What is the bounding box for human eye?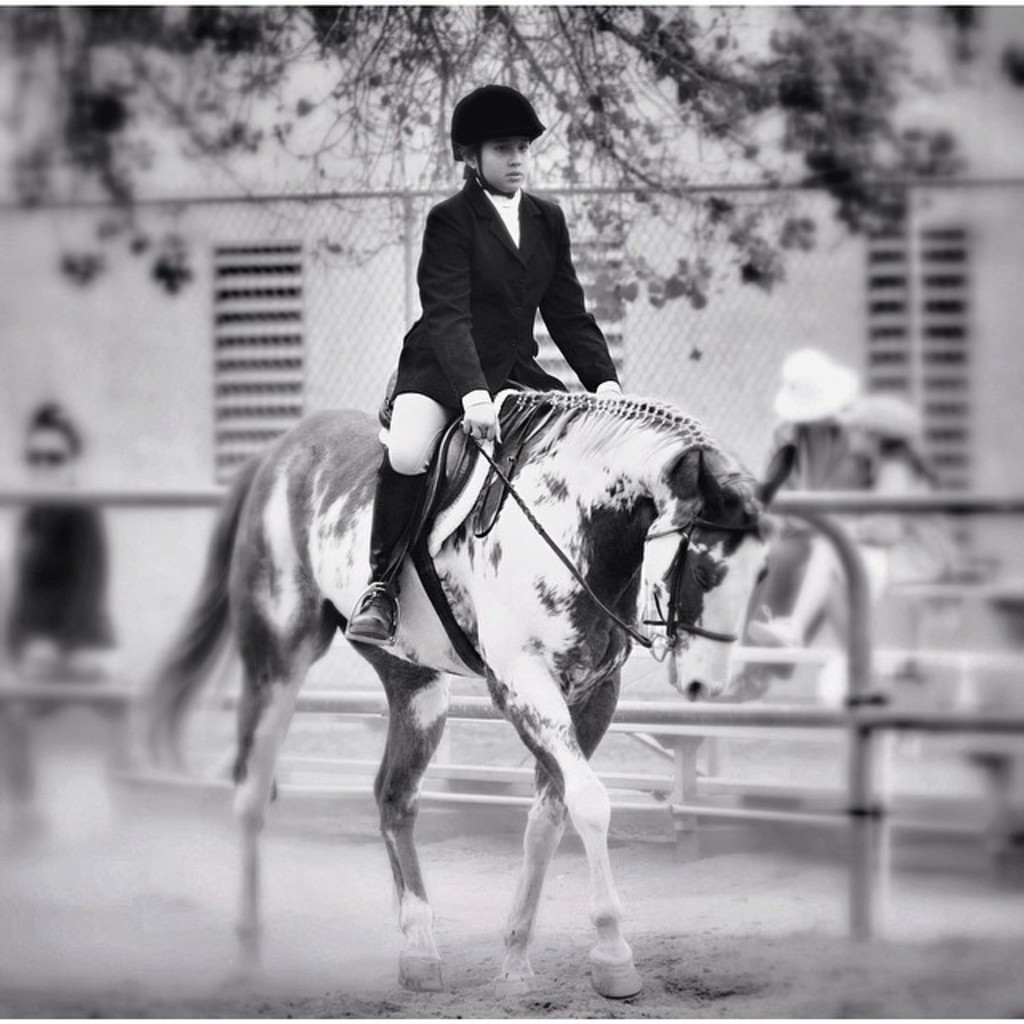
bbox=(494, 141, 514, 155).
